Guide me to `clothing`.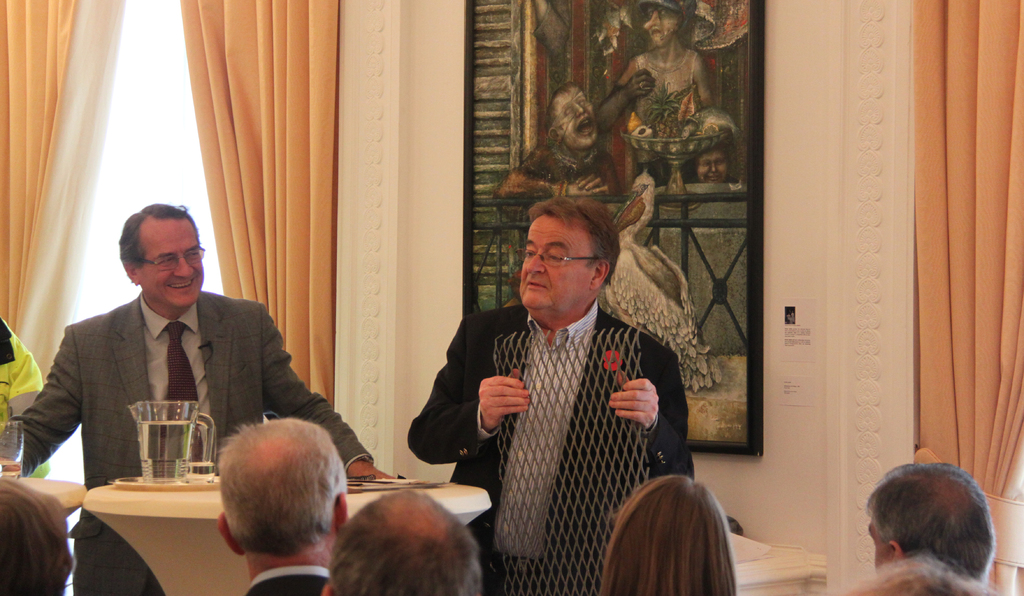
Guidance: box(429, 252, 692, 584).
